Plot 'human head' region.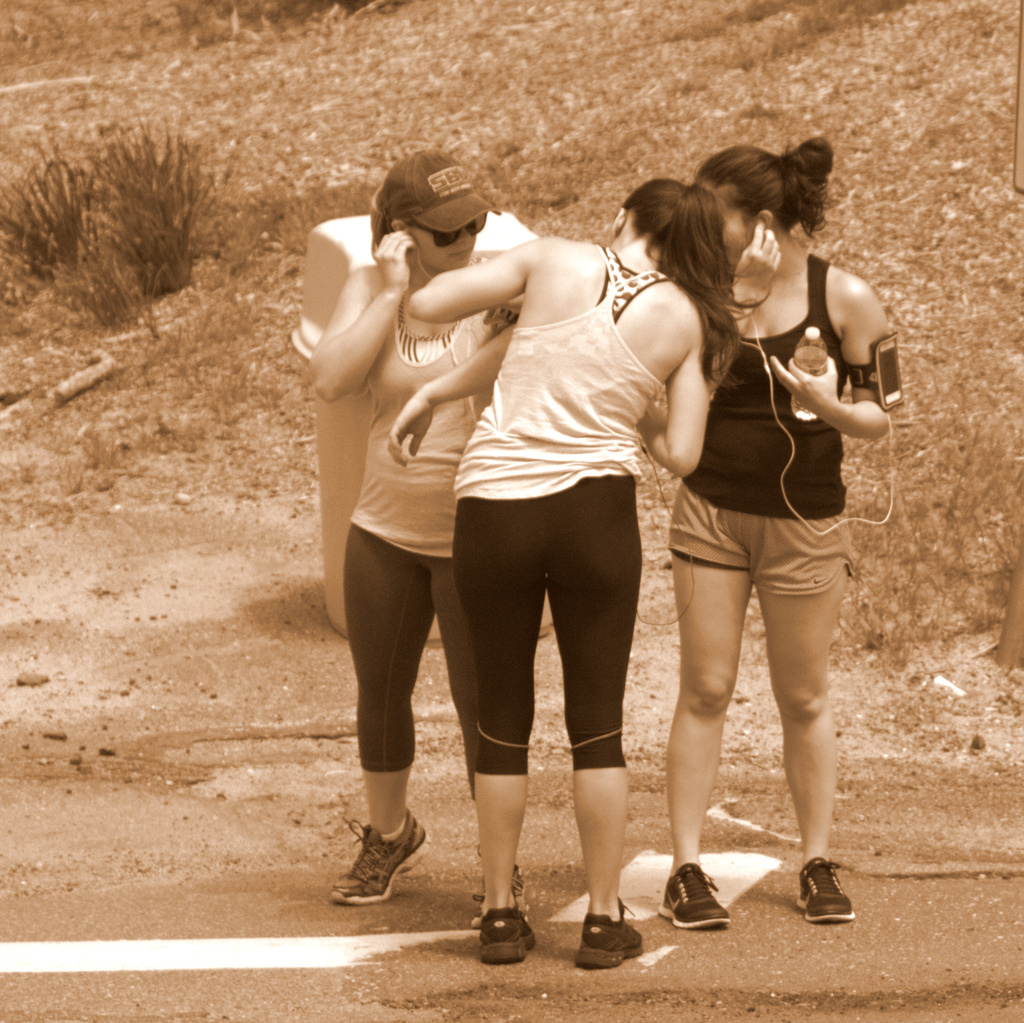
Plotted at rect(614, 170, 732, 286).
